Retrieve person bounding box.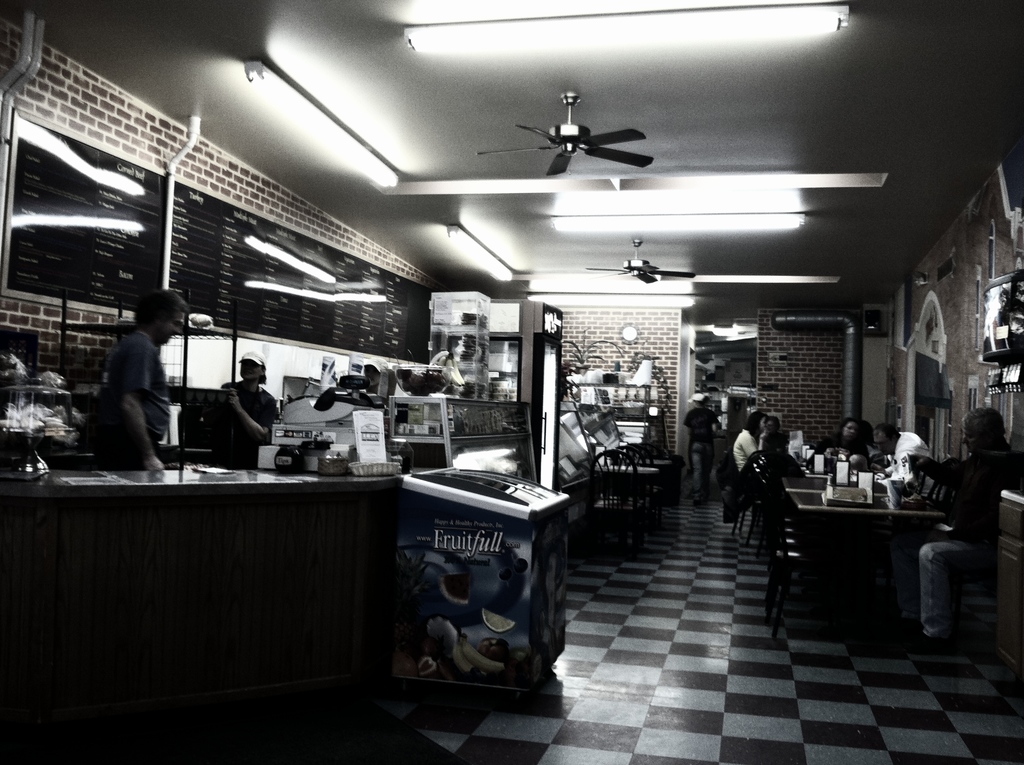
Bounding box: 216/342/282/472.
